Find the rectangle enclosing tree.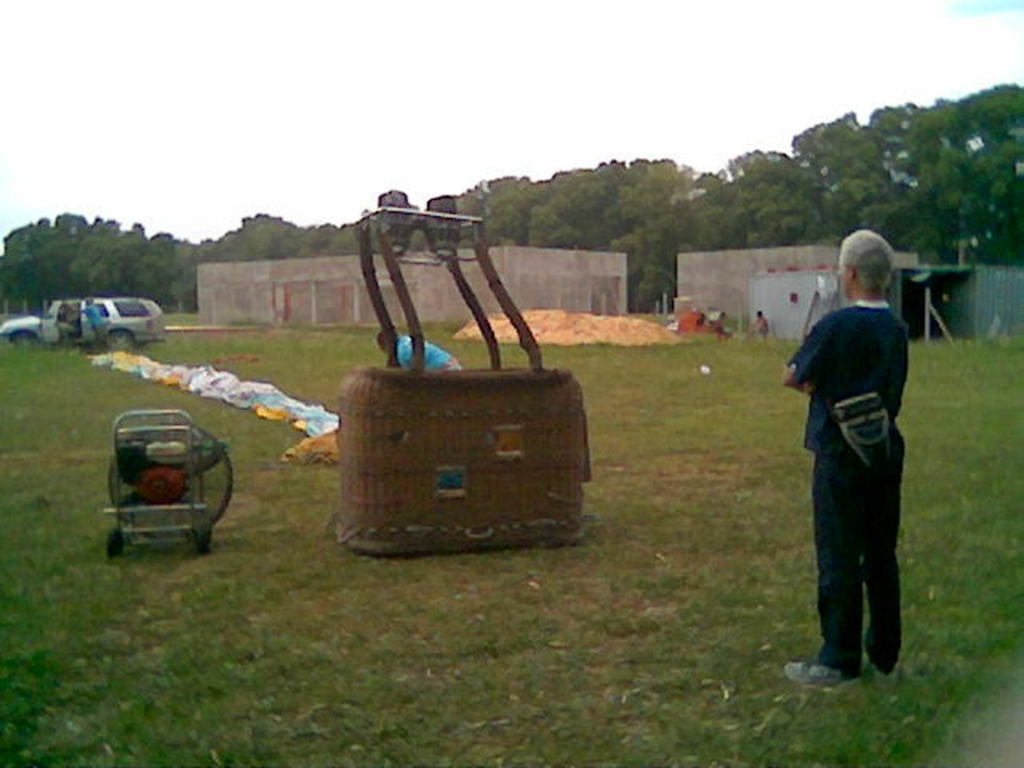
left=878, top=77, right=1022, bottom=277.
